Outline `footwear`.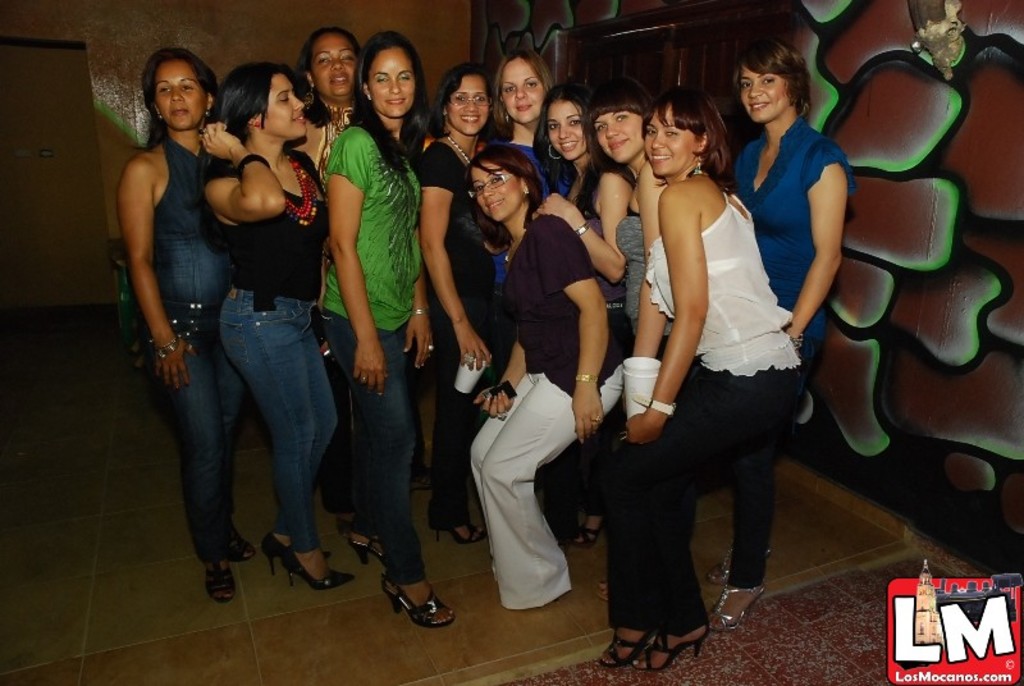
Outline: pyautogui.locateOnScreen(202, 558, 234, 600).
